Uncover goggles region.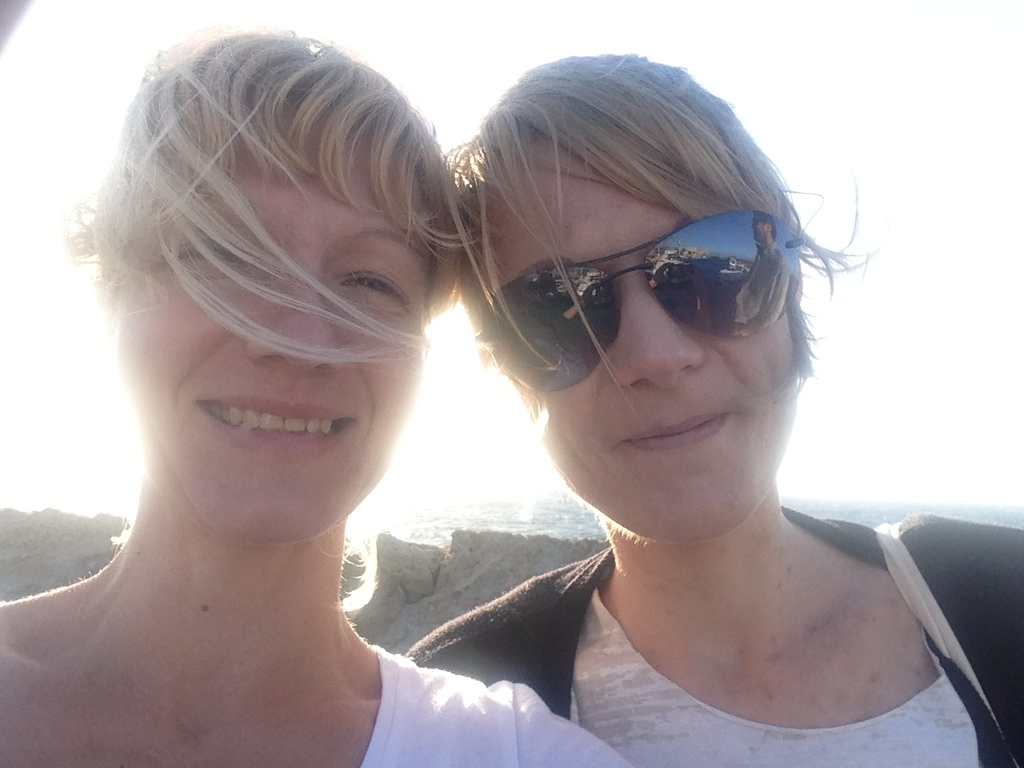
Uncovered: crop(472, 204, 807, 361).
